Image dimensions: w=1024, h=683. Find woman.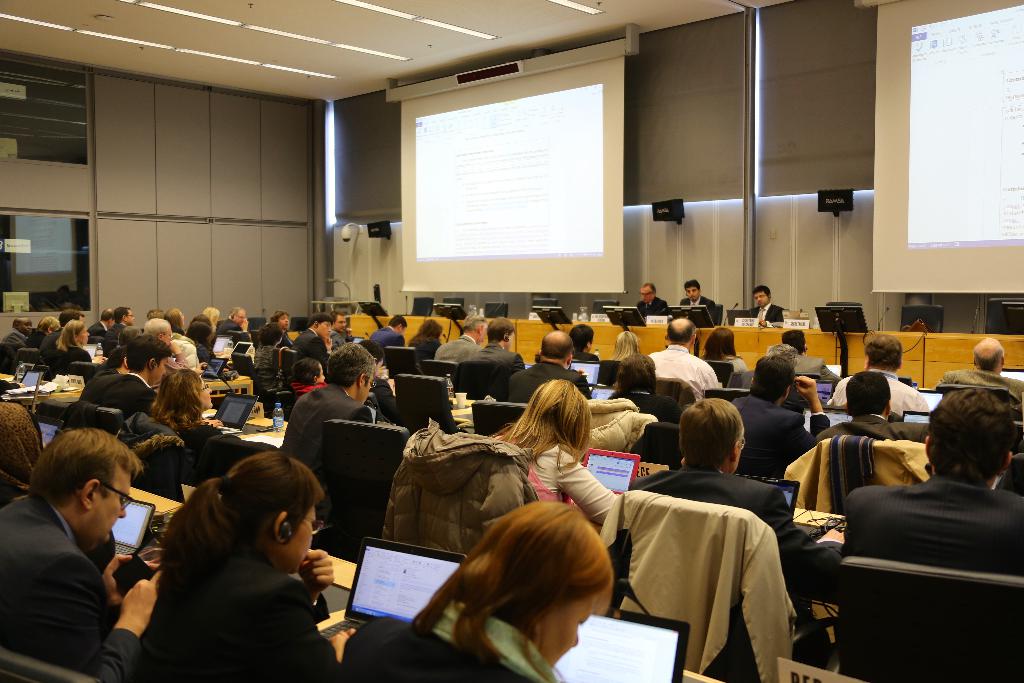
Rect(49, 319, 90, 384).
